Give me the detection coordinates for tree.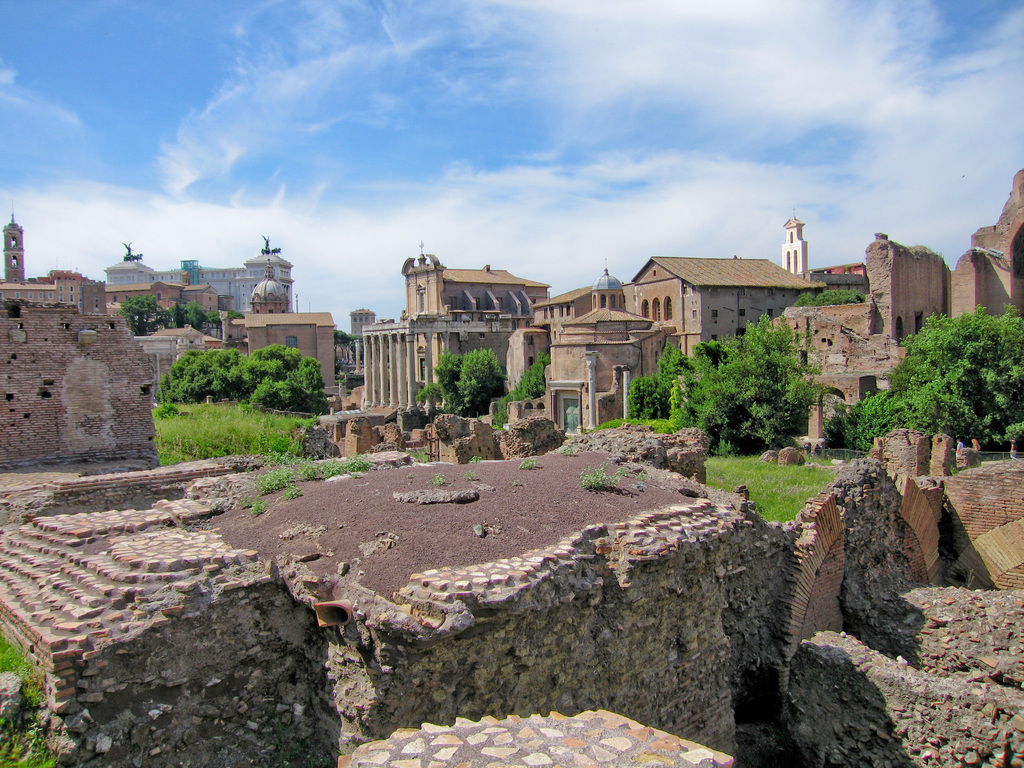
[x1=418, y1=351, x2=513, y2=422].
